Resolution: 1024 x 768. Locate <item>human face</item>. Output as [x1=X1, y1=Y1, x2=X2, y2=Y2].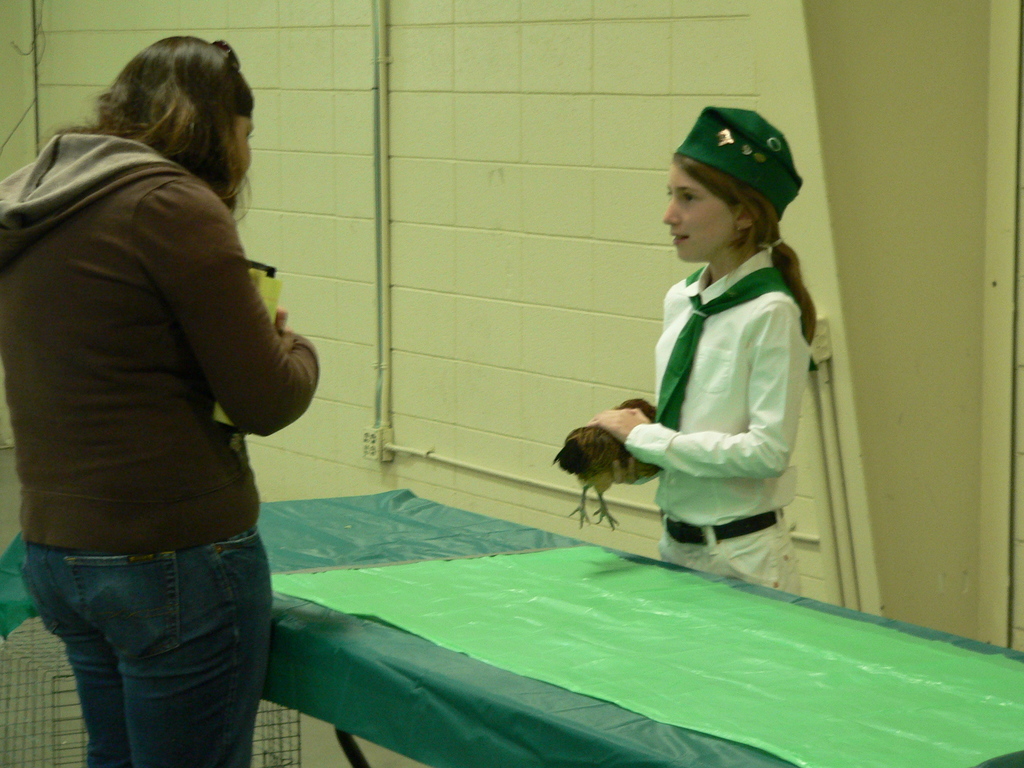
[x1=221, y1=111, x2=252, y2=198].
